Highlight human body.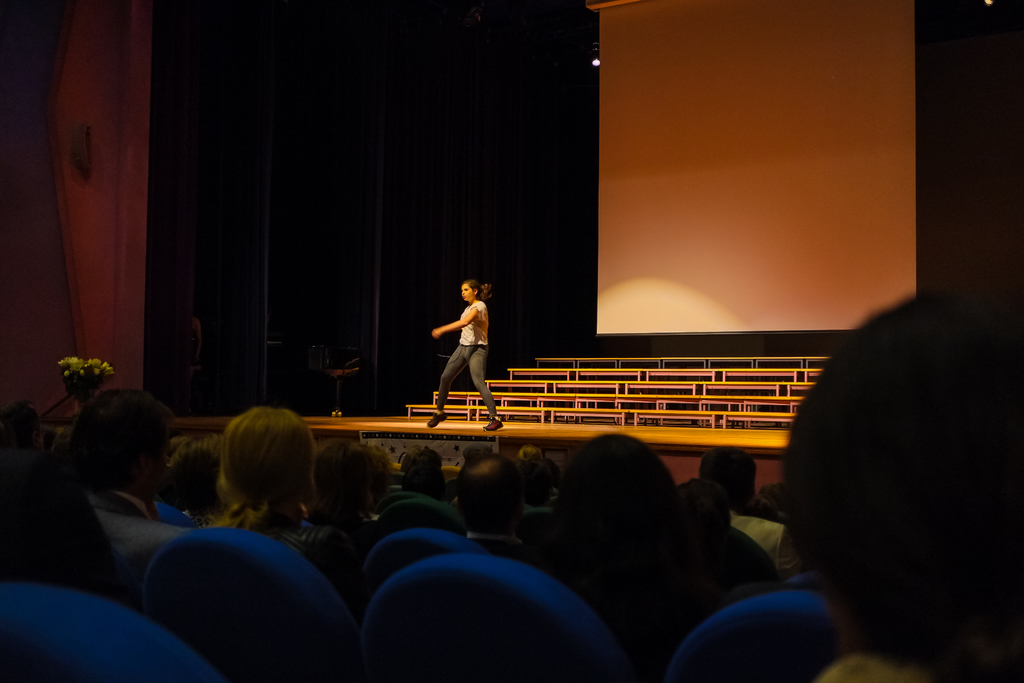
Highlighted region: [x1=436, y1=275, x2=505, y2=411].
